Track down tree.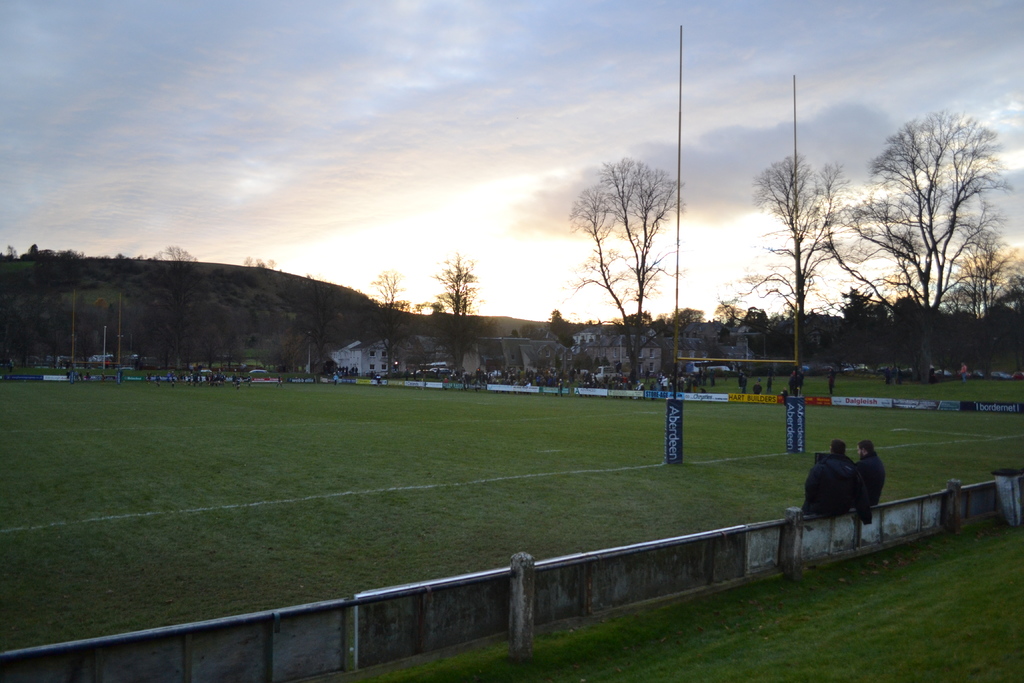
Tracked to box(285, 275, 349, 375).
